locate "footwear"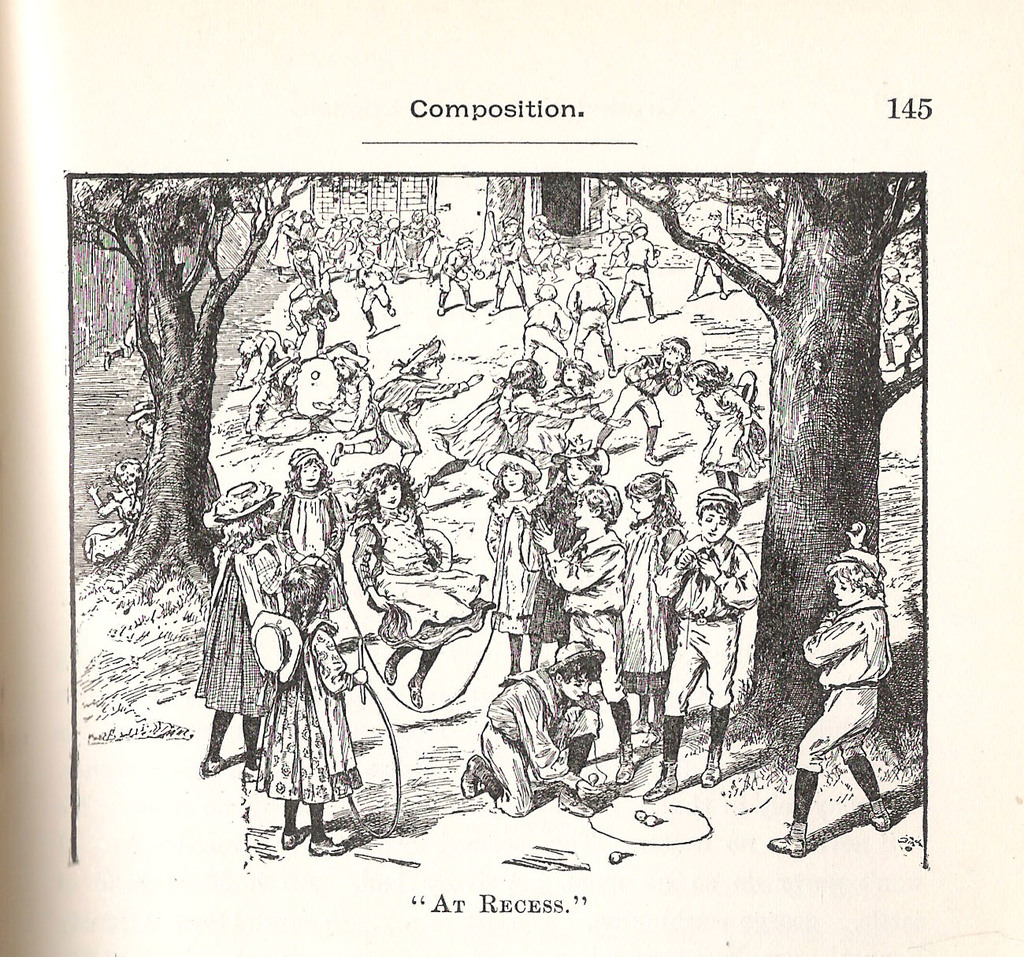
<region>607, 369, 613, 378</region>
